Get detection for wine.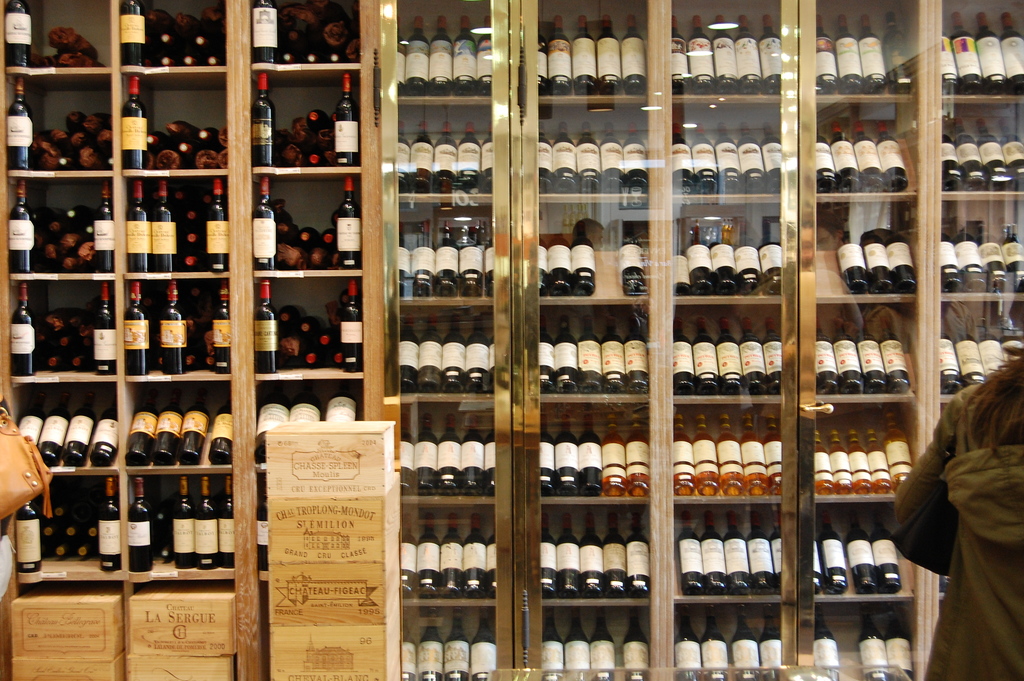
Detection: 694,15,716,95.
